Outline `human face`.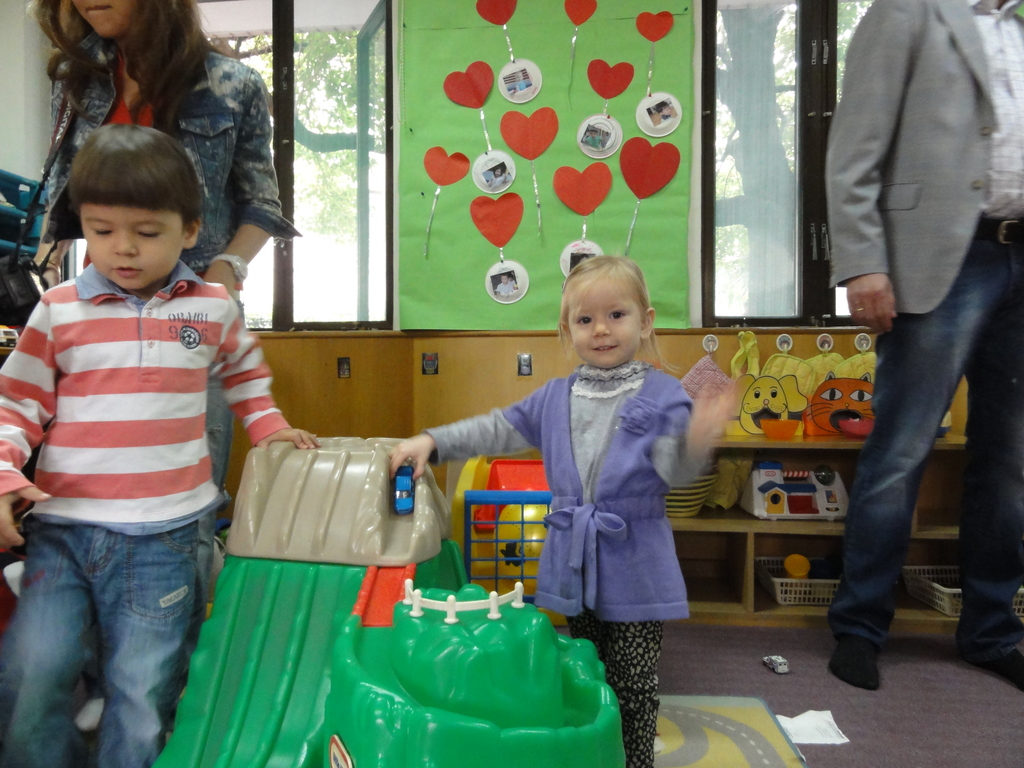
Outline: [x1=568, y1=274, x2=645, y2=371].
